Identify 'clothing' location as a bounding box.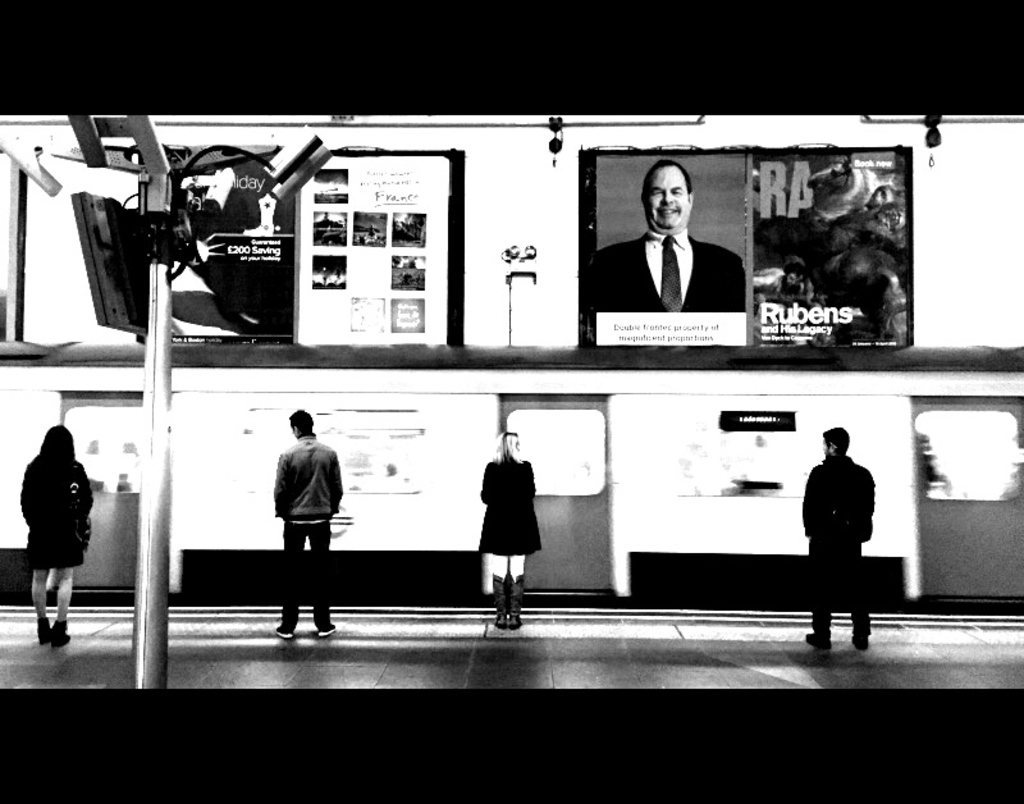
475,454,553,553.
